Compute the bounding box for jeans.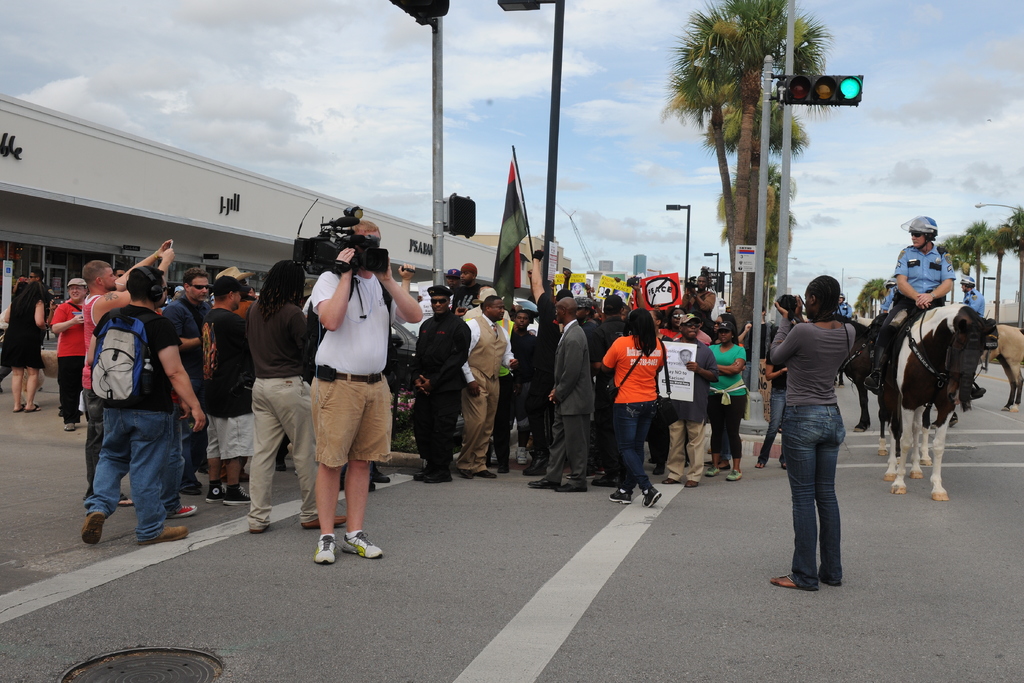
<bbox>786, 399, 861, 595</bbox>.
